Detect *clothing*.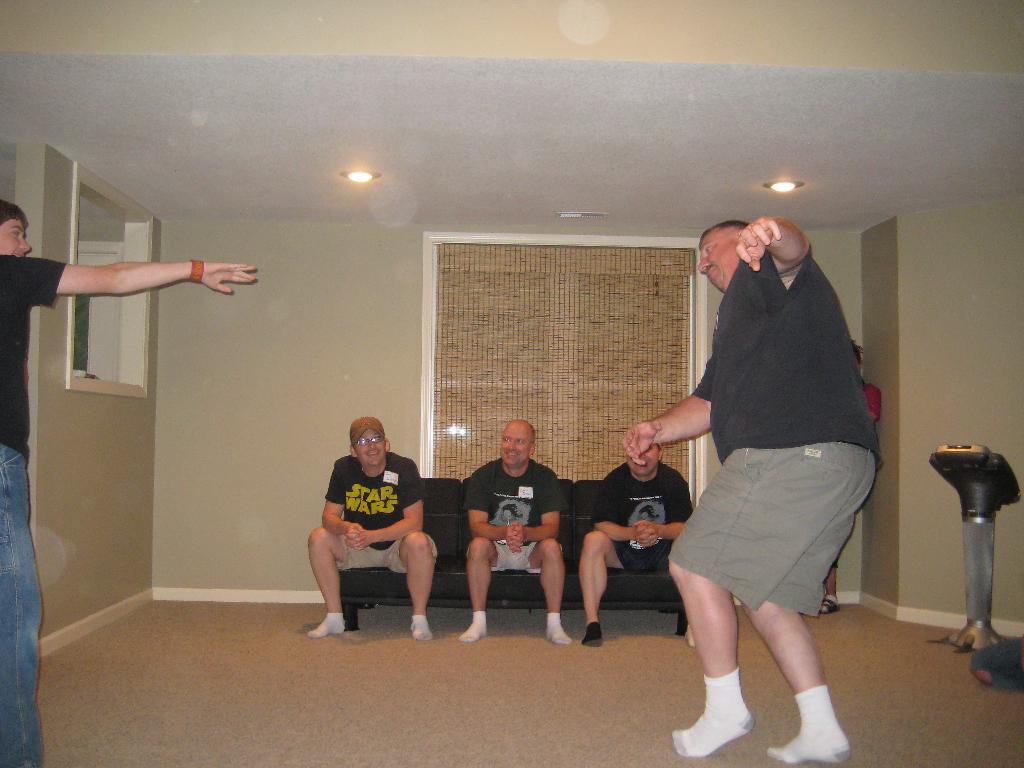
Detected at (328, 457, 427, 555).
